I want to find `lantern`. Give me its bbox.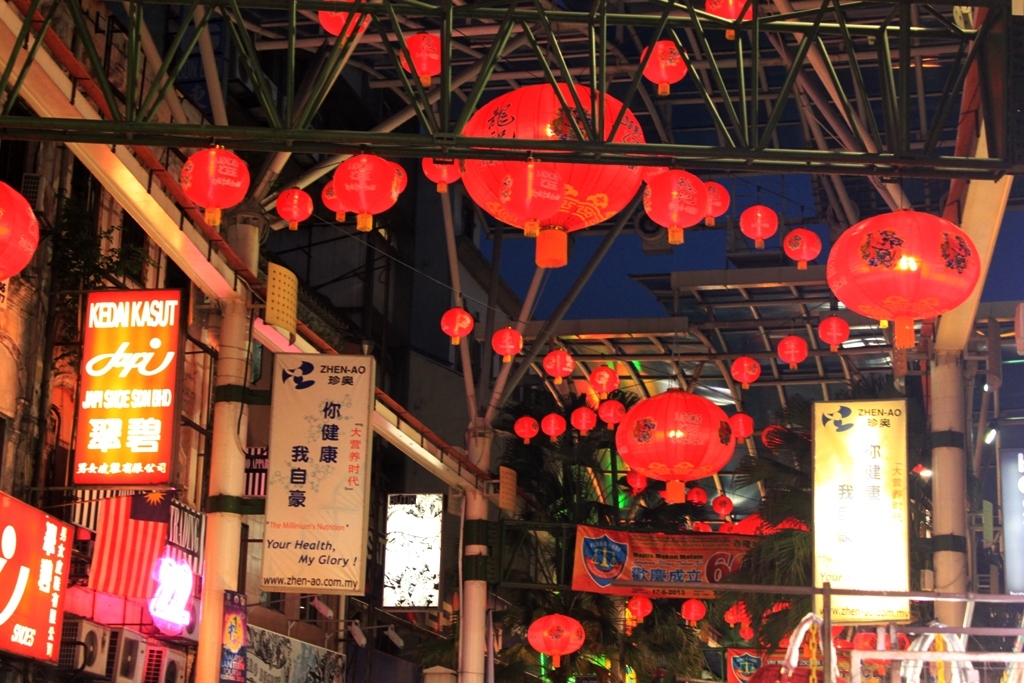
bbox=(727, 352, 759, 387).
